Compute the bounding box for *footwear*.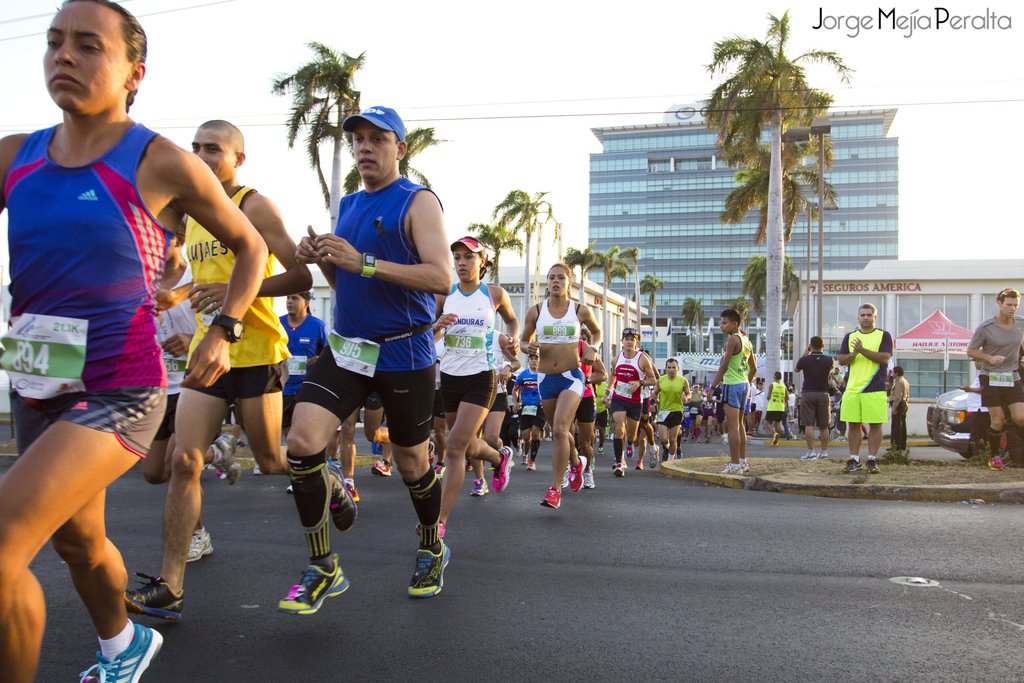
[left=542, top=486, right=561, bottom=509].
